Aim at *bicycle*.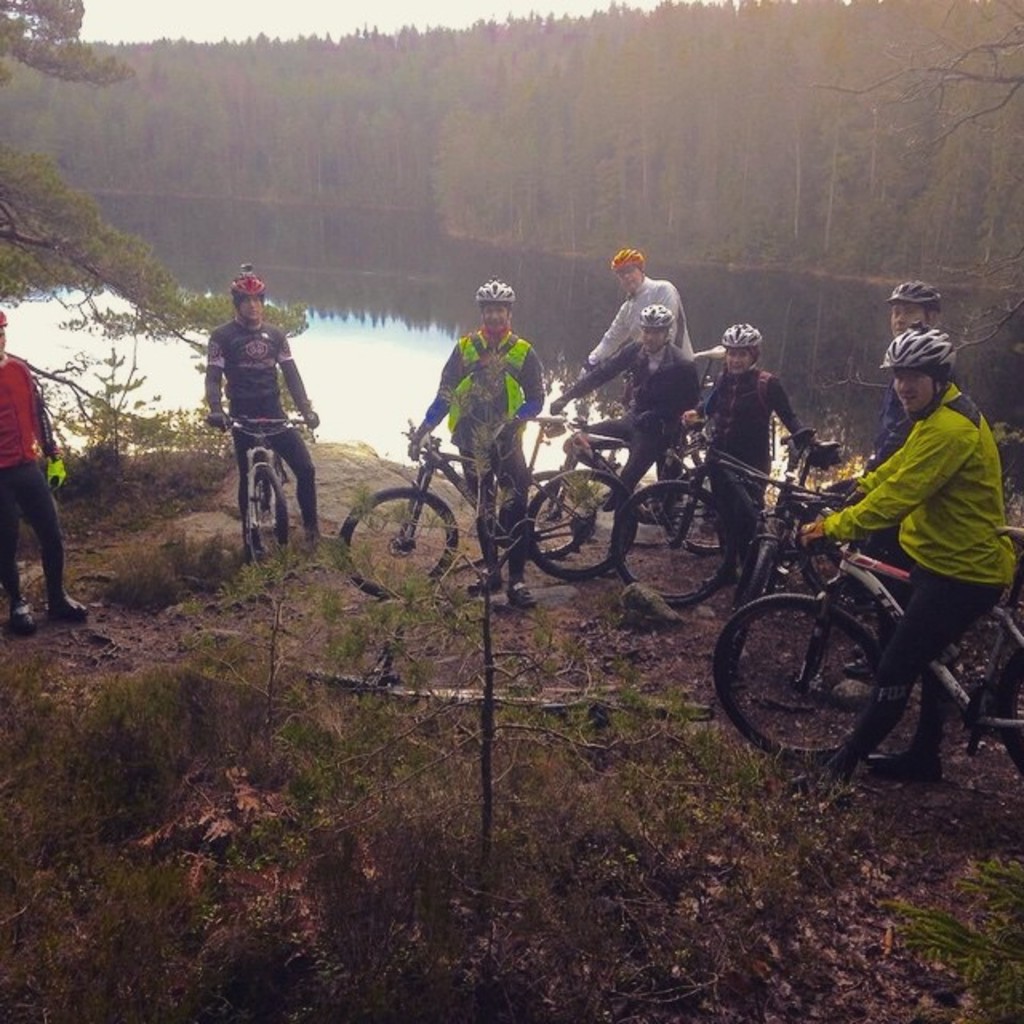
Aimed at [left=523, top=397, right=749, bottom=558].
